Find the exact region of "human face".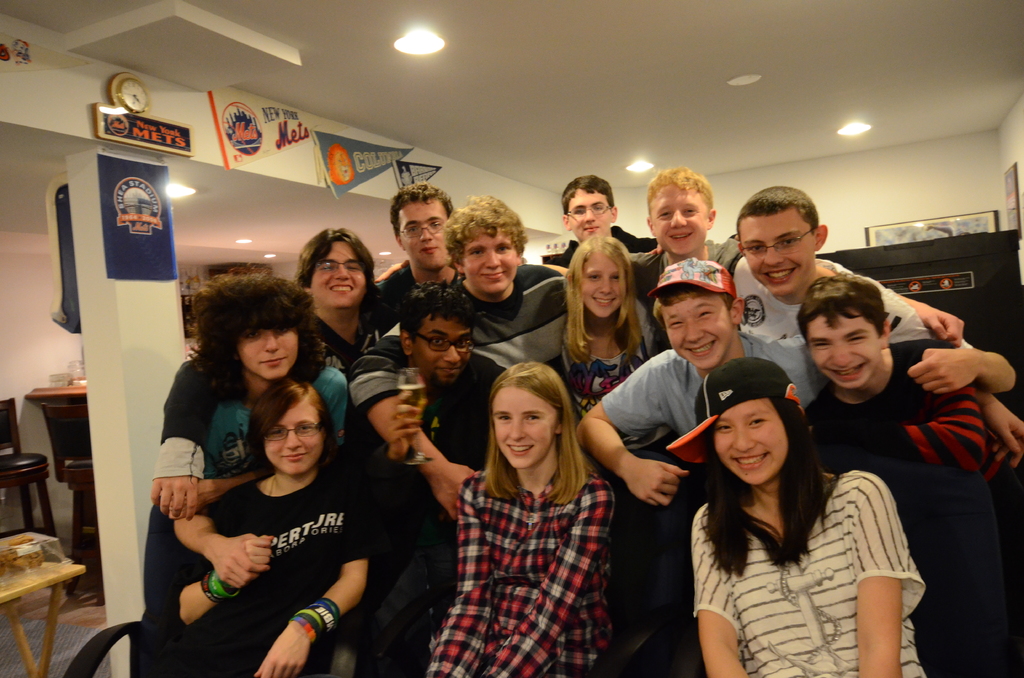
Exact region: detection(651, 180, 707, 254).
